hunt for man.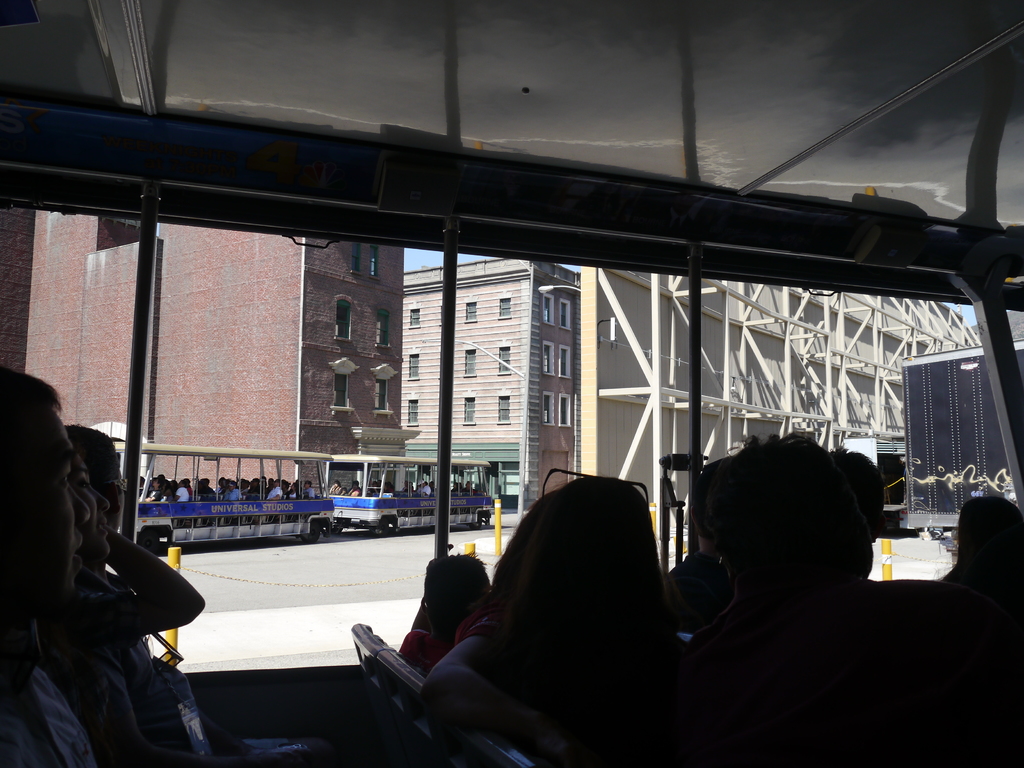
Hunted down at select_region(146, 476, 166, 499).
